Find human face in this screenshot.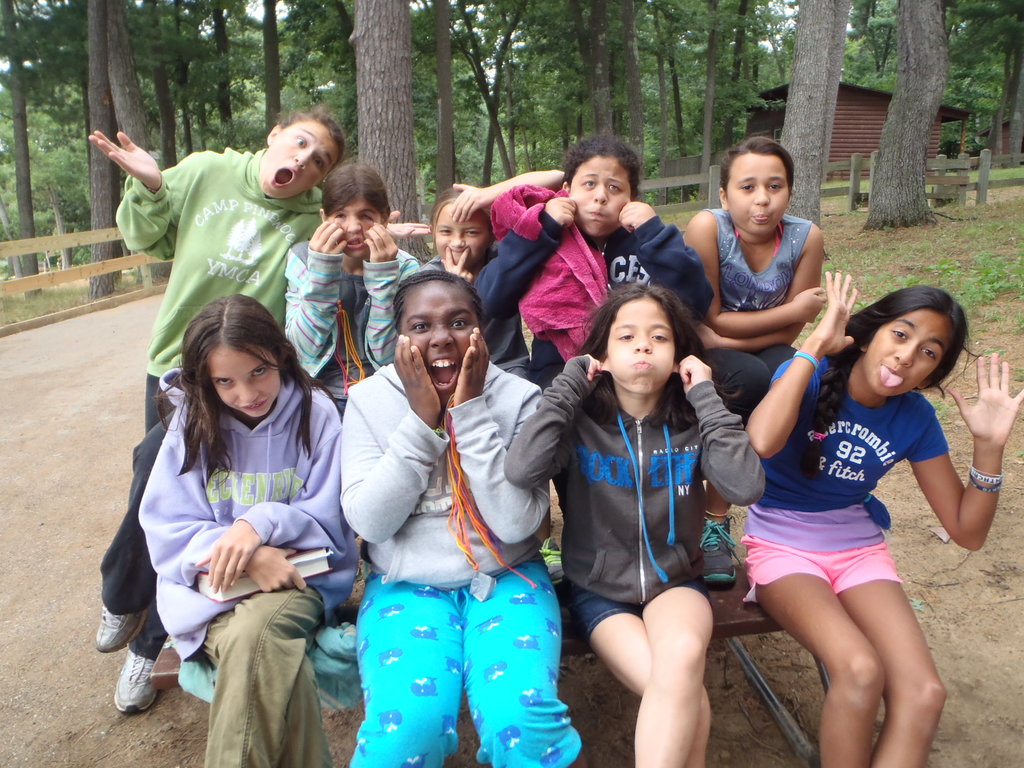
The bounding box for human face is x1=727 y1=154 x2=793 y2=244.
